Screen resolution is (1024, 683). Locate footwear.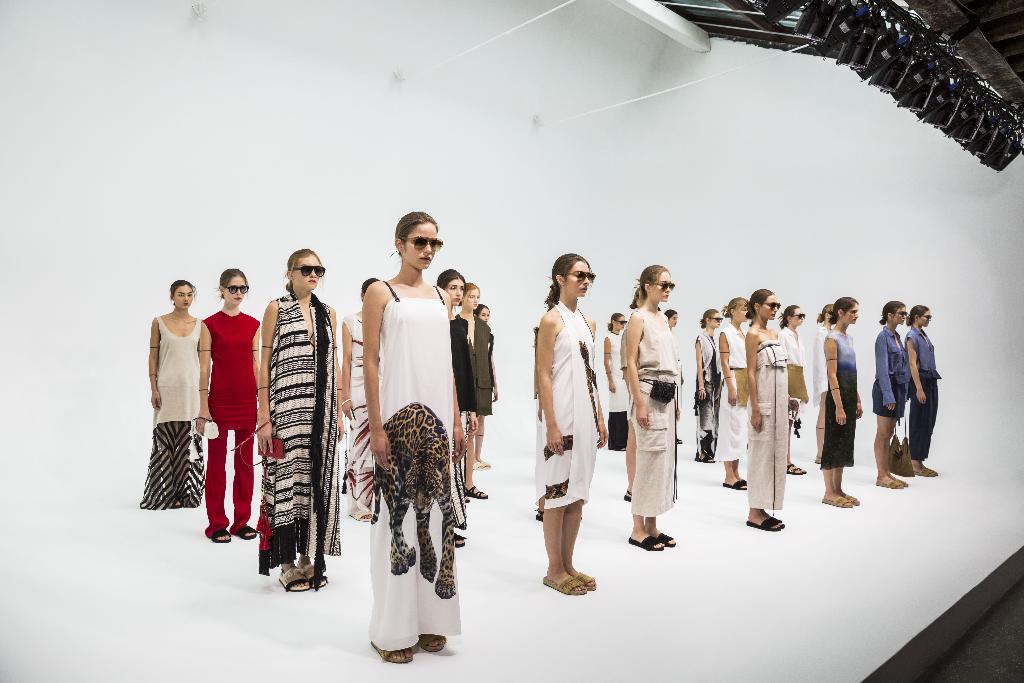
bbox=[819, 498, 849, 507].
